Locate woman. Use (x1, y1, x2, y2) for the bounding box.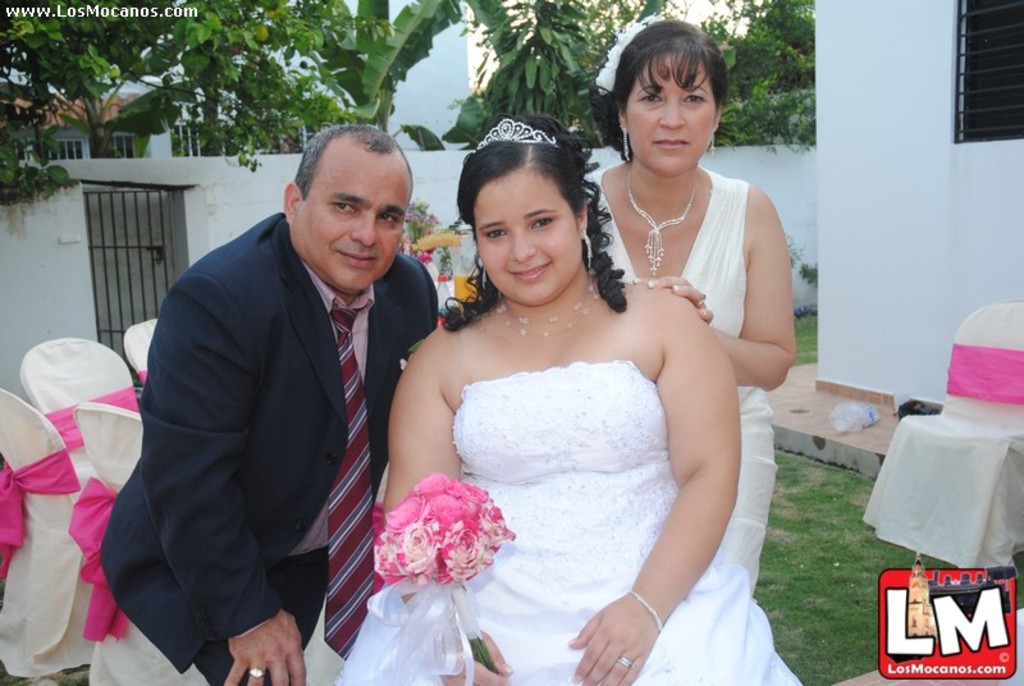
(335, 115, 801, 685).
